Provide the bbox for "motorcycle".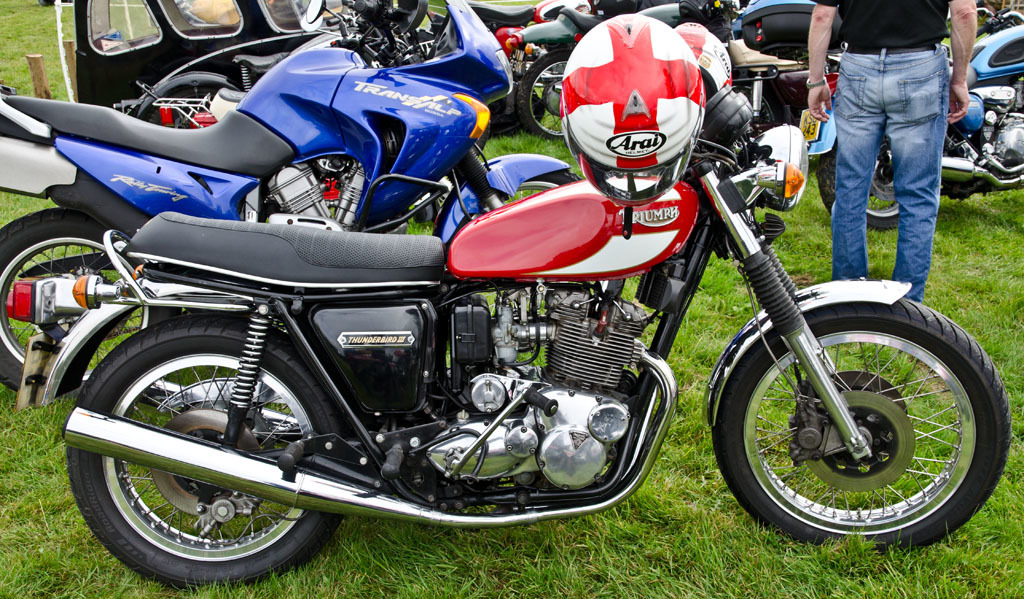
(left=1, top=0, right=584, bottom=403).
